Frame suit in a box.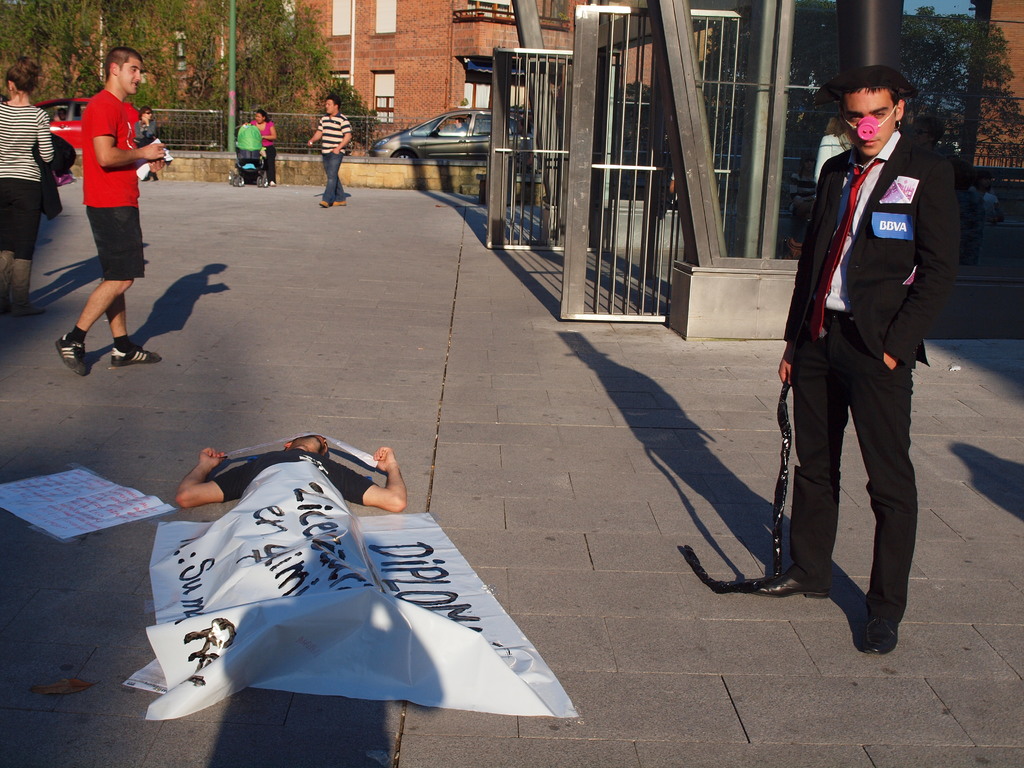
bbox=[797, 83, 959, 593].
